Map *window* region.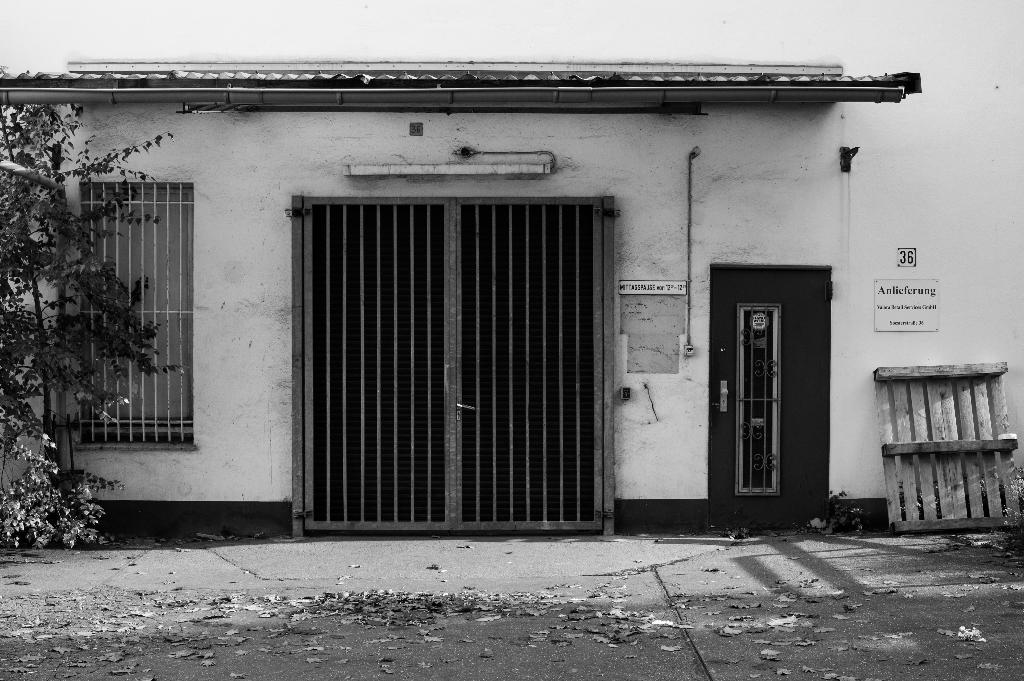
Mapped to 66, 174, 198, 457.
